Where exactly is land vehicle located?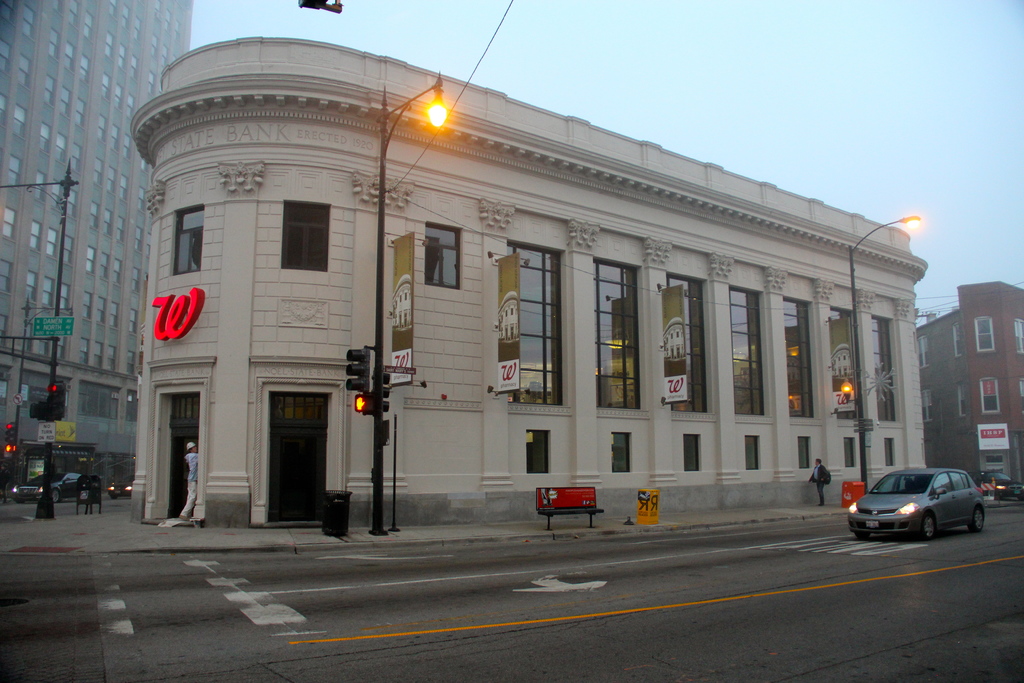
Its bounding box is pyautogui.locateOnScreen(110, 479, 131, 498).
